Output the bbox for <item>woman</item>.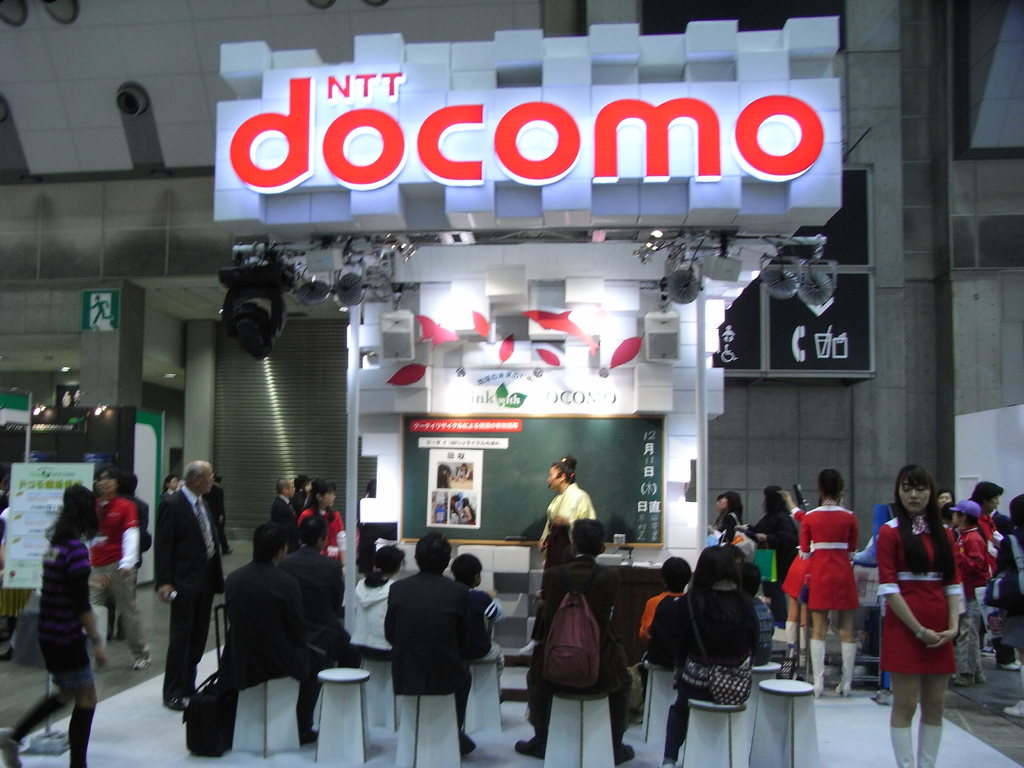
select_region(520, 454, 598, 655).
